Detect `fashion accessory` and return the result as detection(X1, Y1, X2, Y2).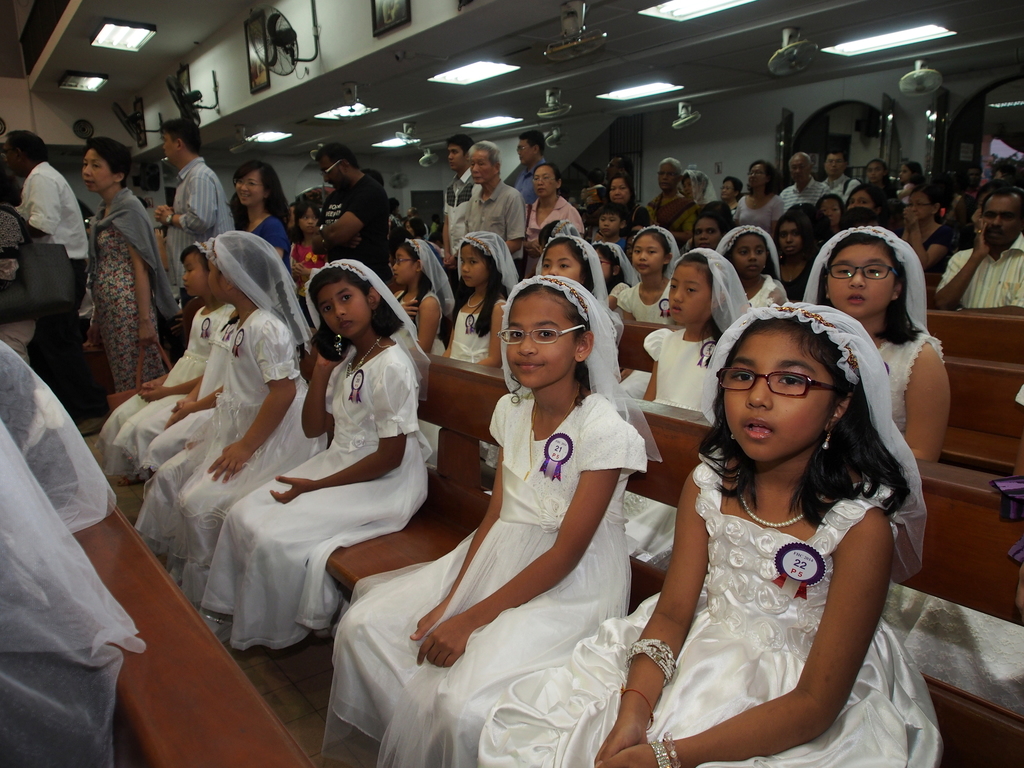
detection(627, 223, 682, 271).
